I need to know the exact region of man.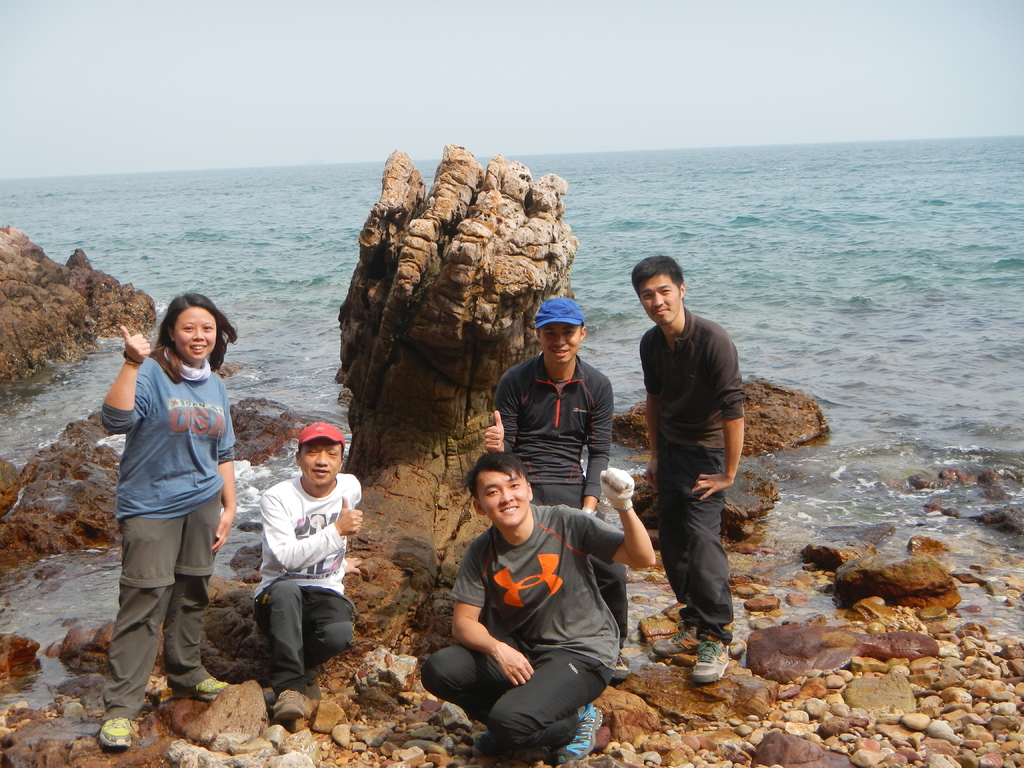
Region: [left=421, top=451, right=650, bottom=757].
